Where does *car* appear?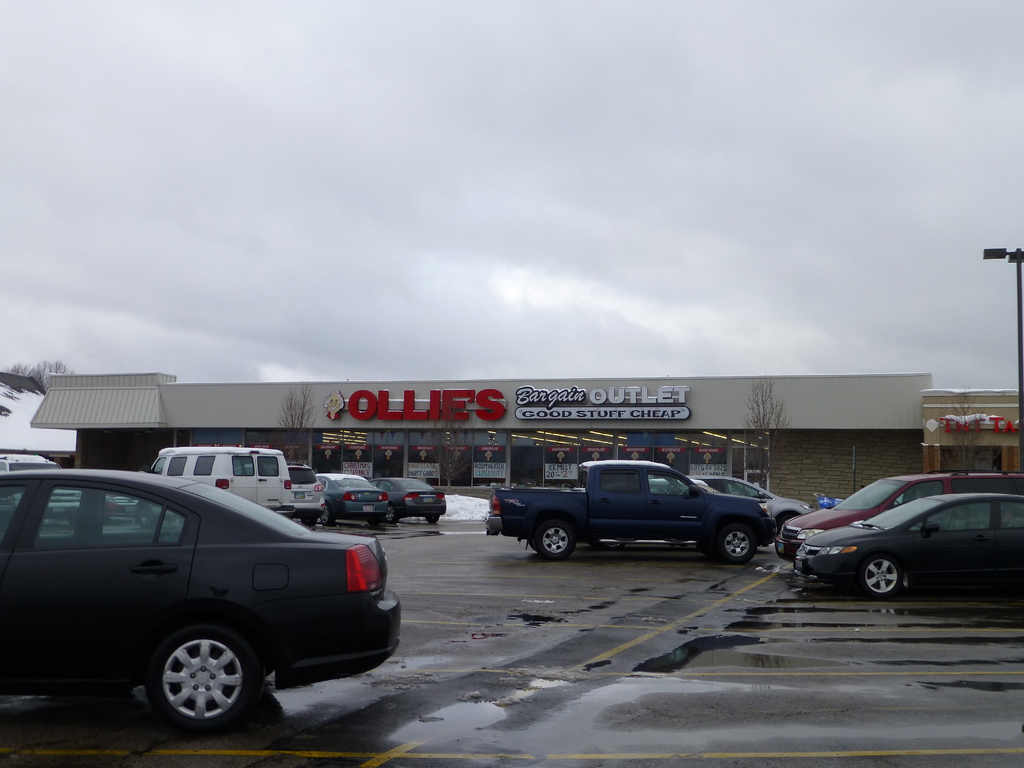
Appears at box(2, 467, 408, 744).
